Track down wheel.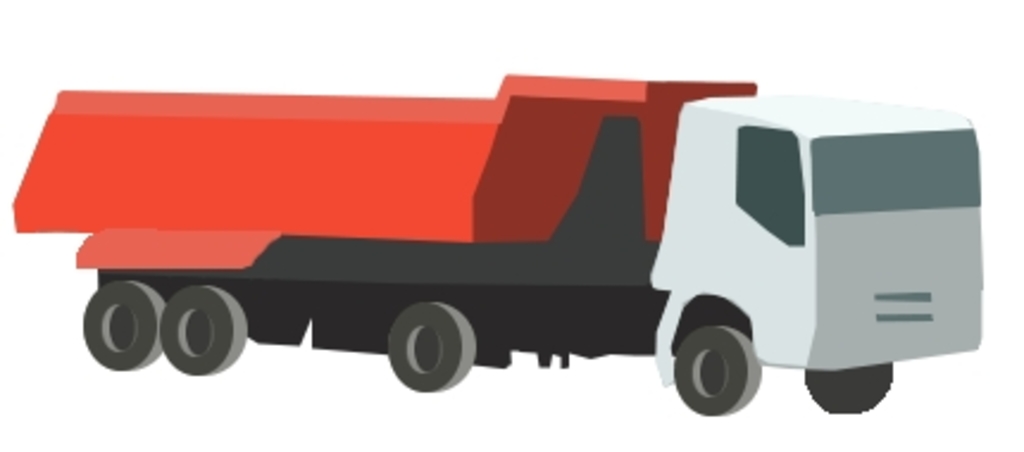
Tracked to crop(795, 350, 886, 419).
